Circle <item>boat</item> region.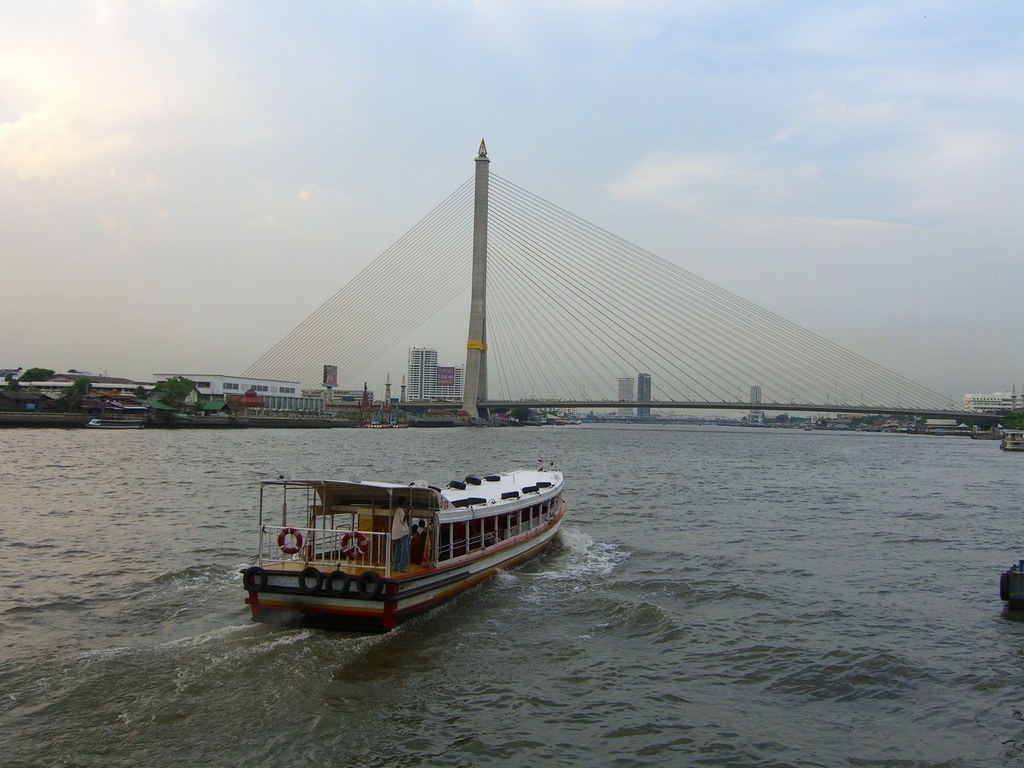
Region: <box>230,446,586,638</box>.
